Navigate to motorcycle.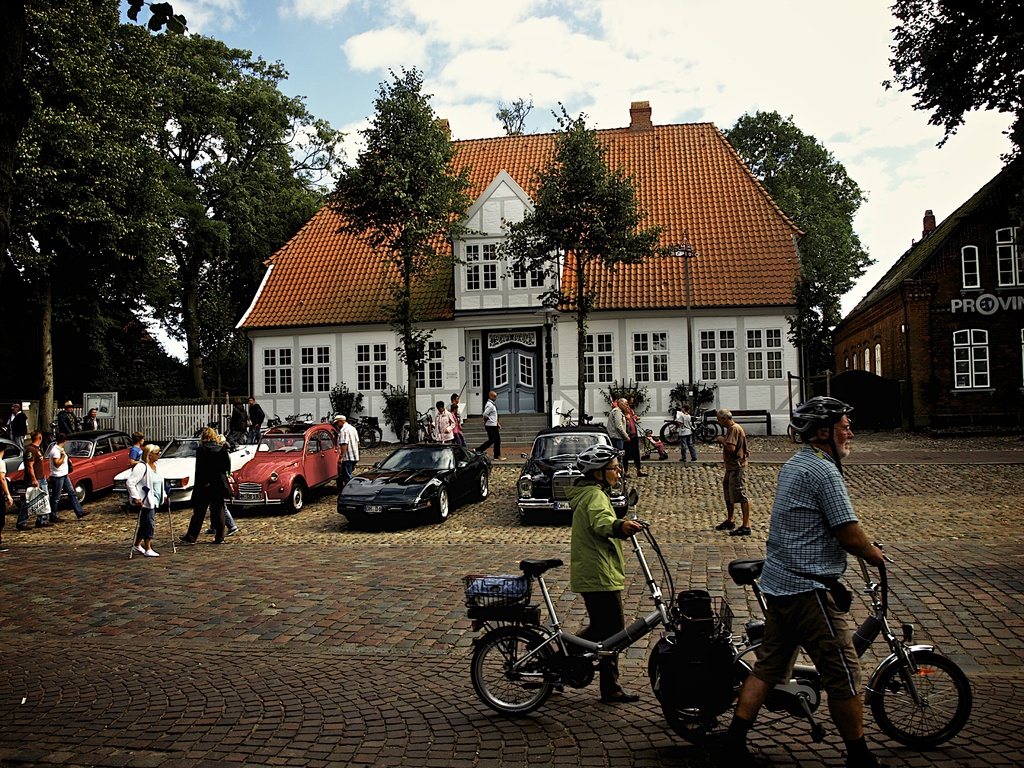
Navigation target: bbox=[705, 537, 982, 762].
